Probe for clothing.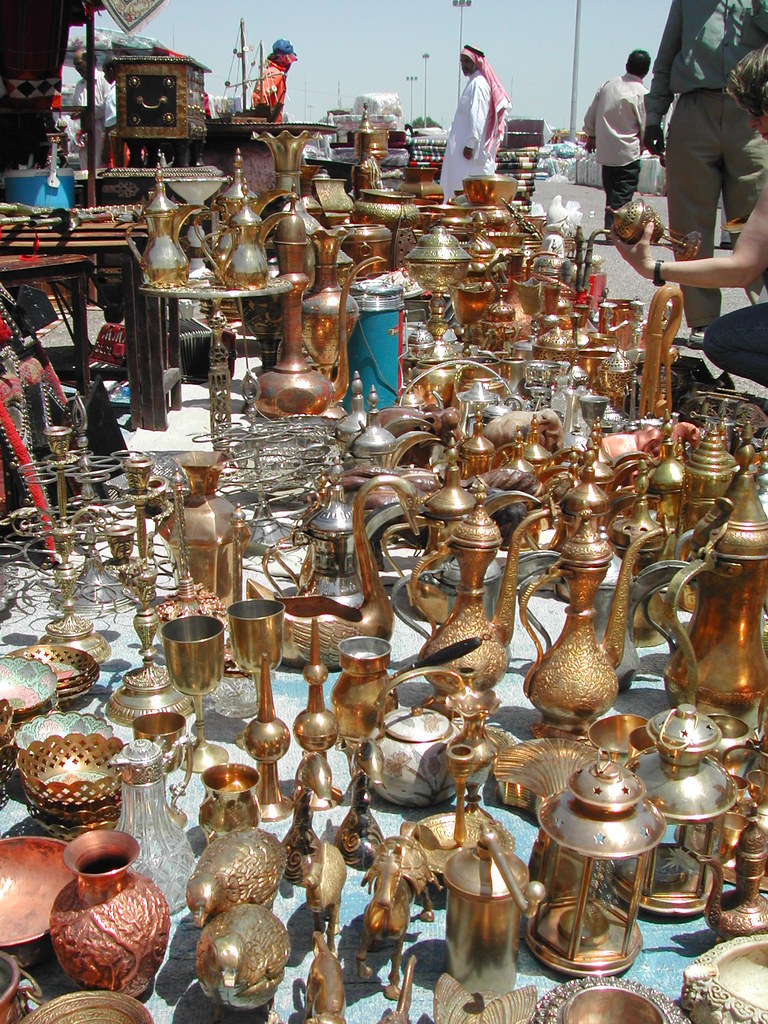
Probe result: rect(643, 0, 765, 324).
